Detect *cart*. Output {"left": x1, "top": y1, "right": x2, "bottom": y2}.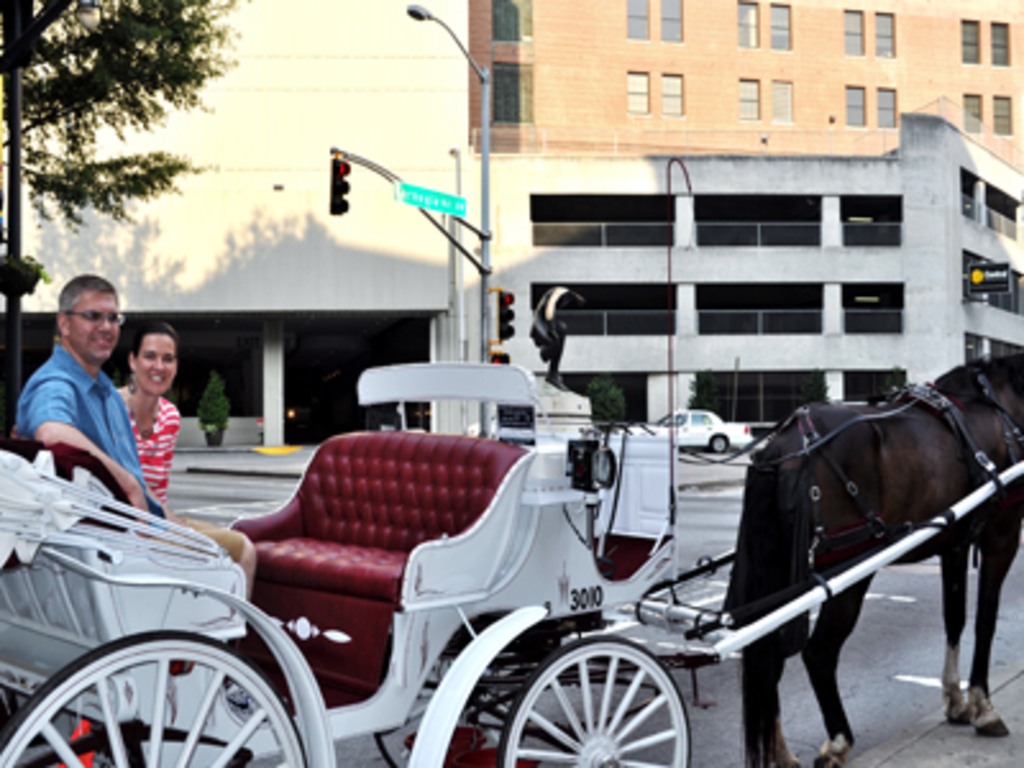
{"left": 0, "top": 284, "right": 1021, "bottom": 765}.
